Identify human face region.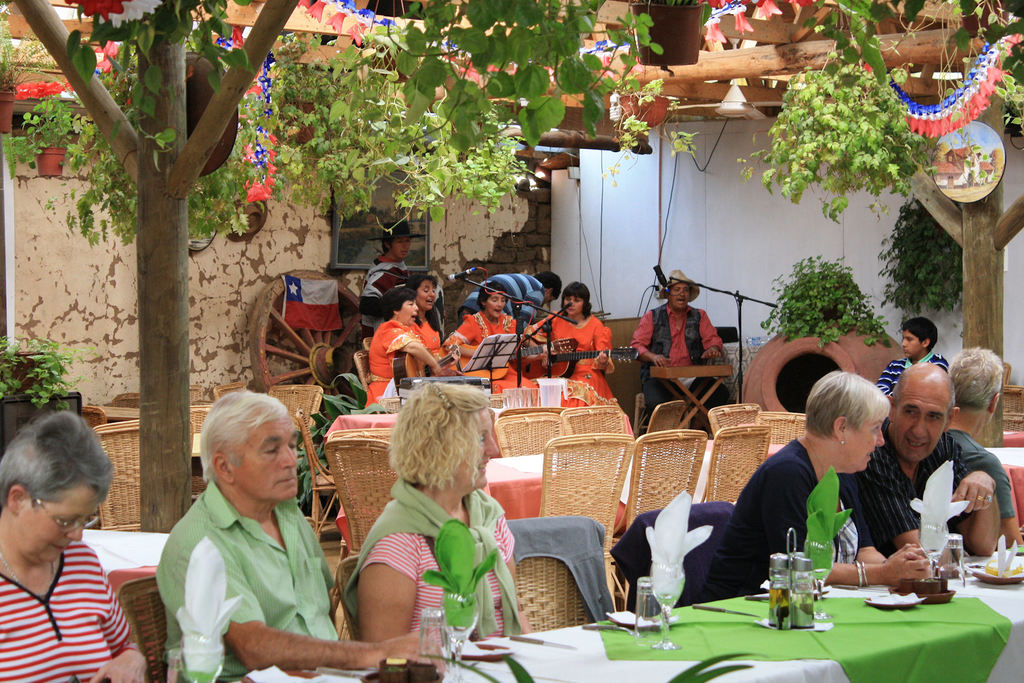
Region: 417:282:439:312.
